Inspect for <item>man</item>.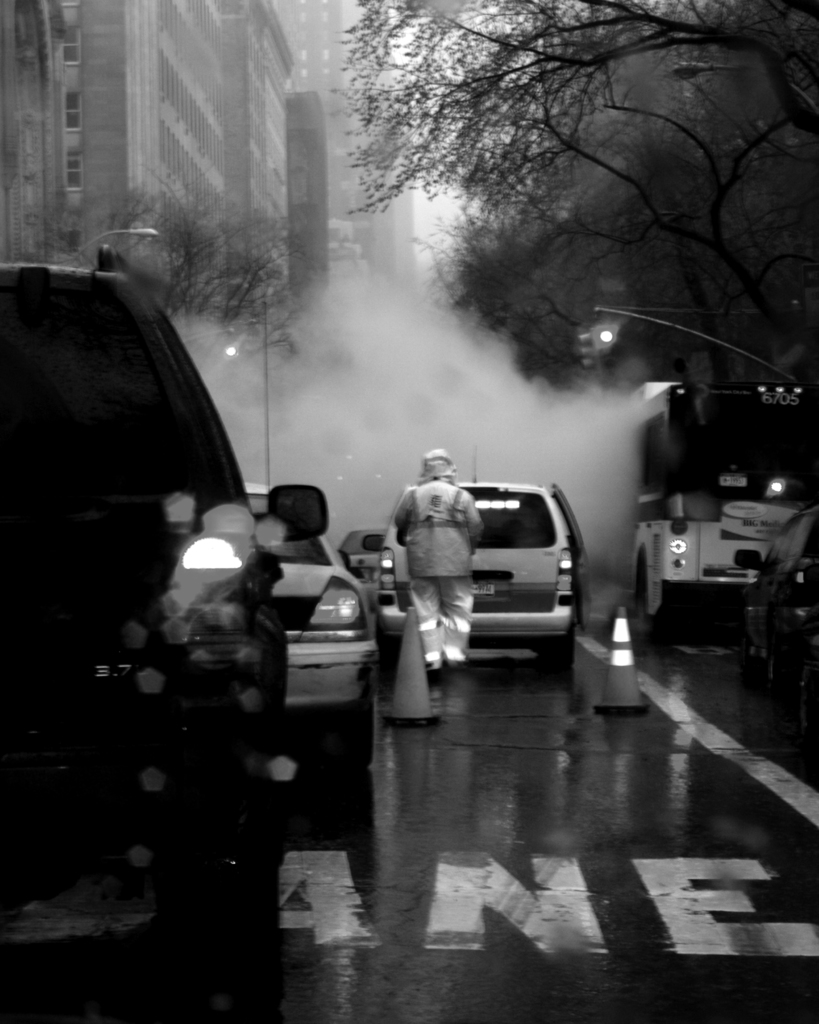
Inspection: Rect(412, 467, 495, 677).
